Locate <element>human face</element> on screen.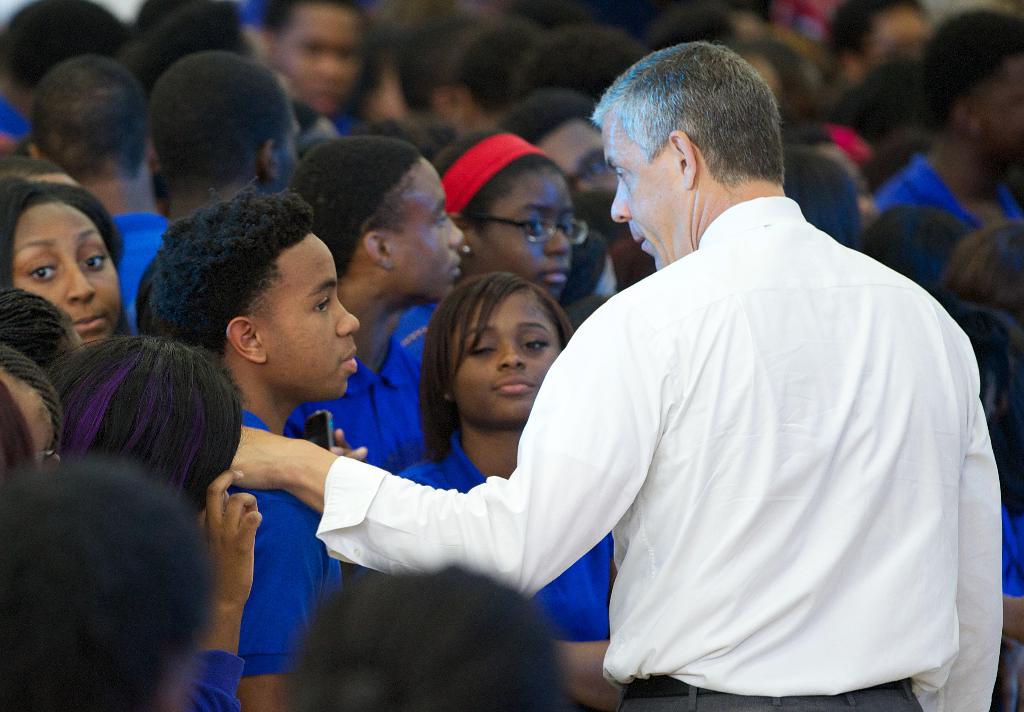
On screen at 269 106 298 188.
